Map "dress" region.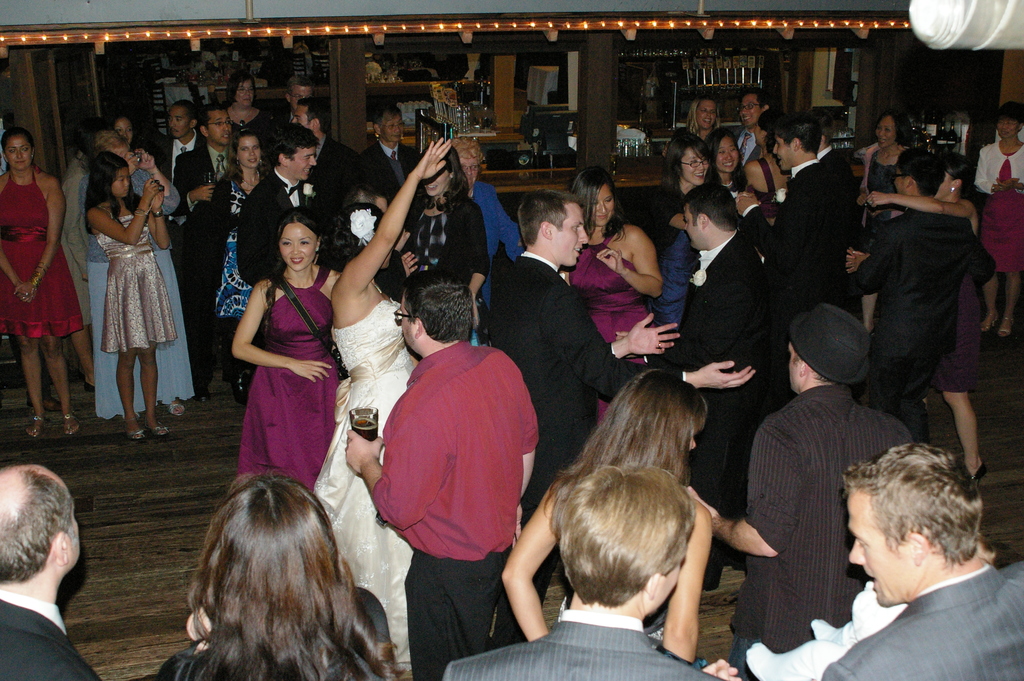
Mapped to (left=211, top=99, right=268, bottom=140).
